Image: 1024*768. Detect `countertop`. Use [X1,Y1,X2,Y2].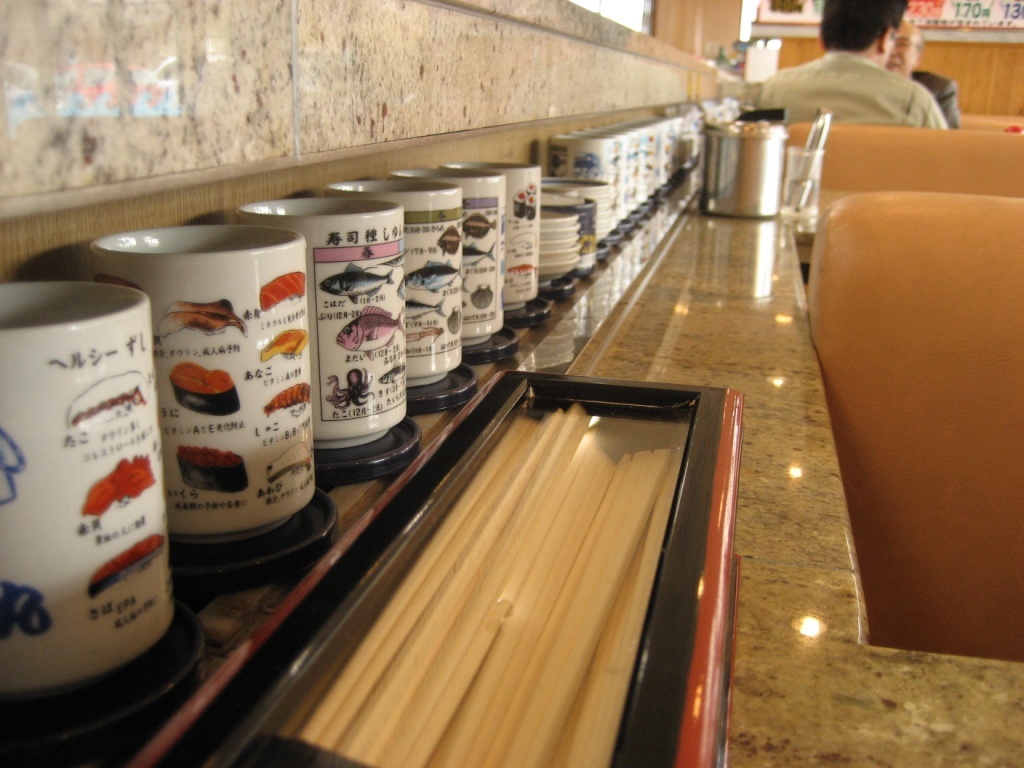
[567,189,1023,767].
